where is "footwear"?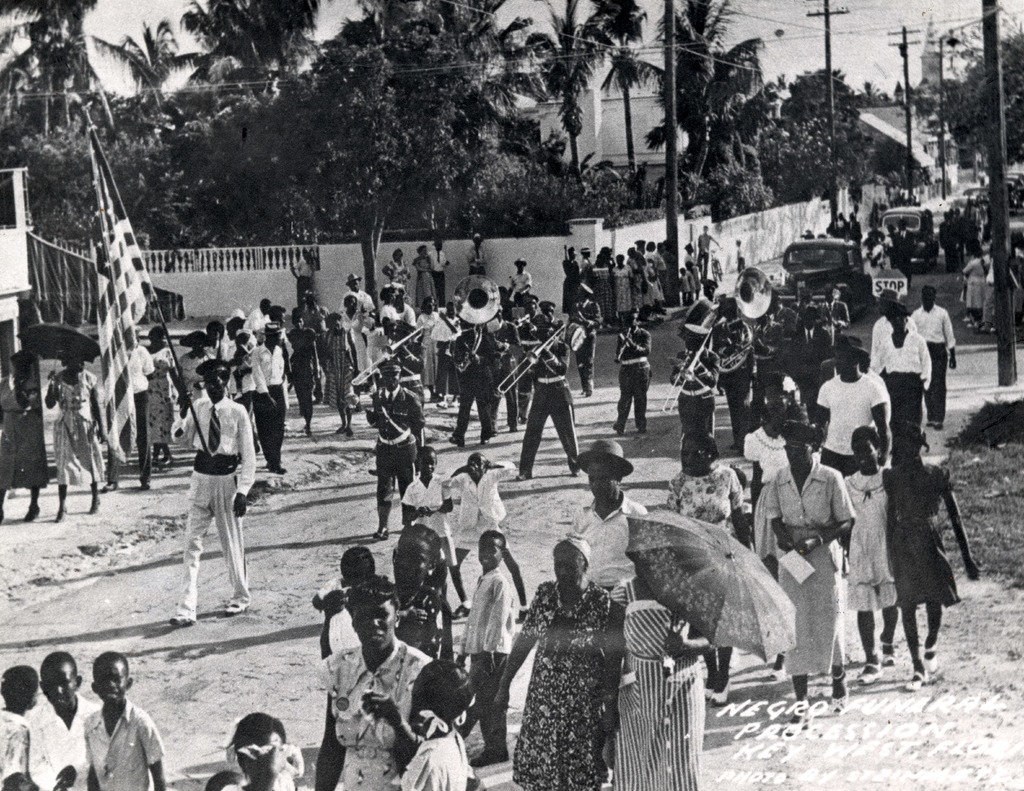
<region>100, 483, 118, 491</region>.
